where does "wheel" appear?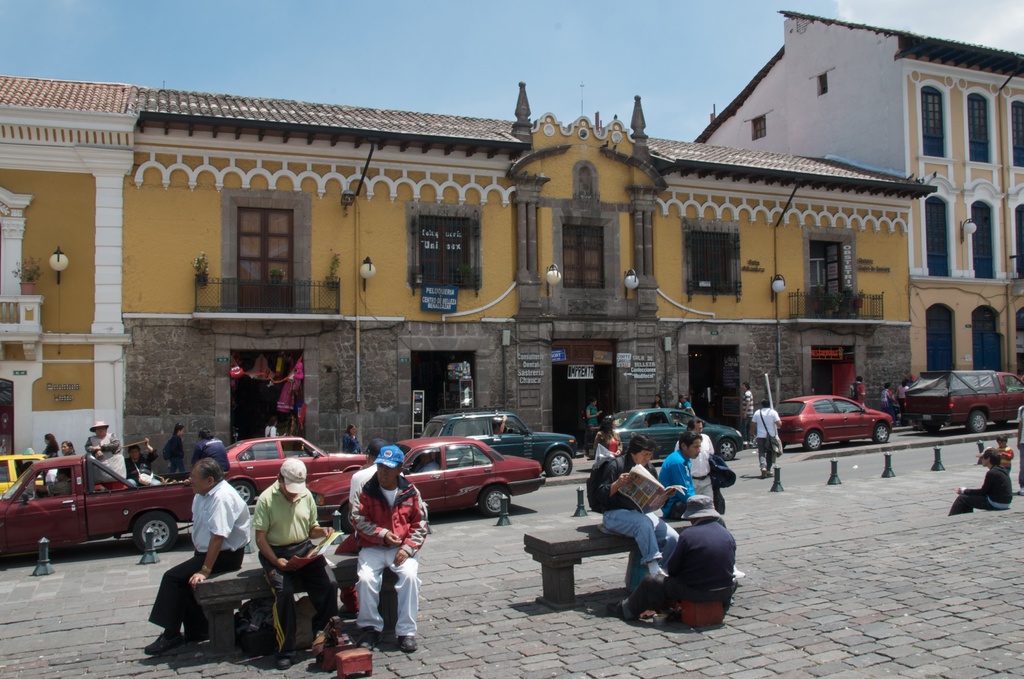
Appears at box(804, 429, 824, 448).
